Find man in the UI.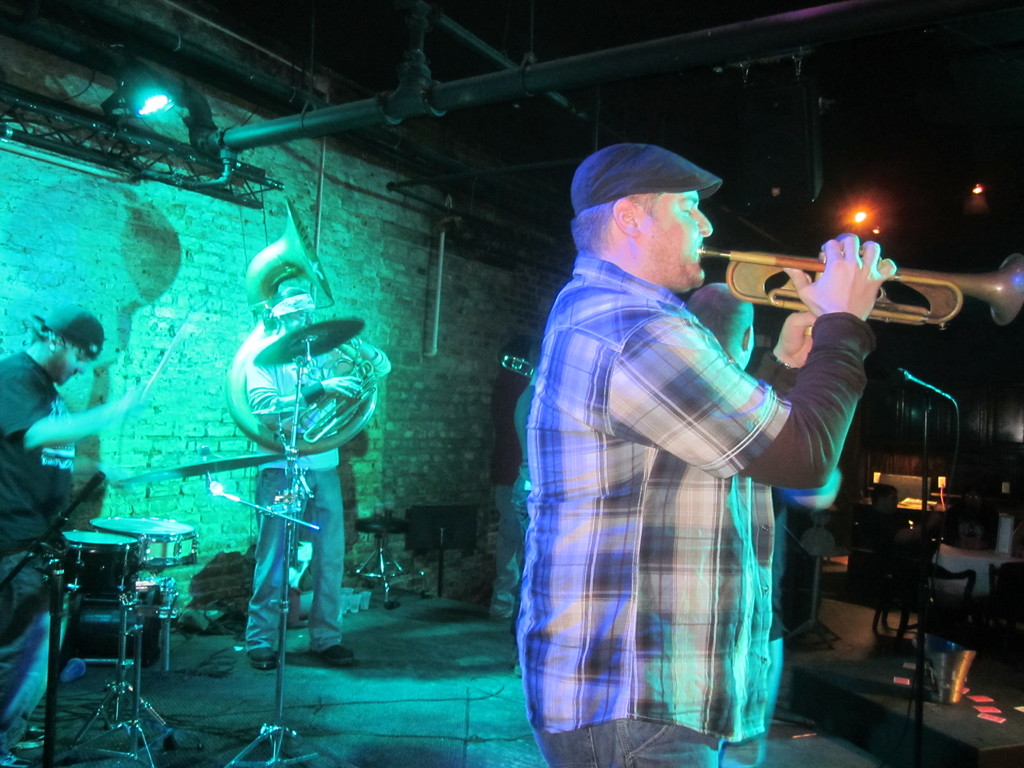
UI element at 515 146 906 767.
